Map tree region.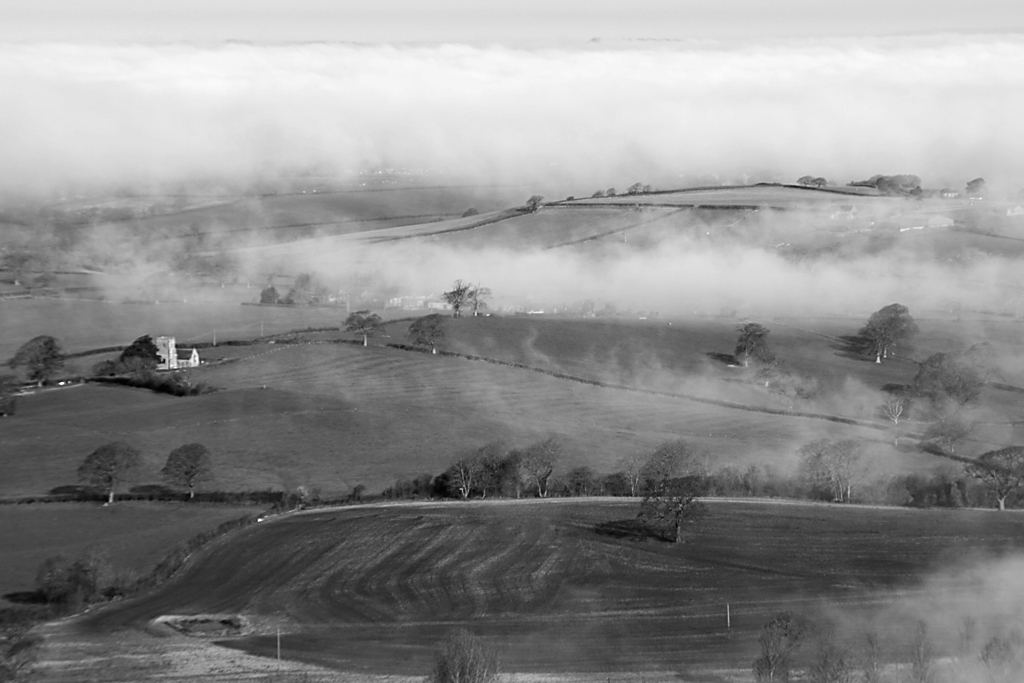
Mapped to (79, 542, 119, 603).
